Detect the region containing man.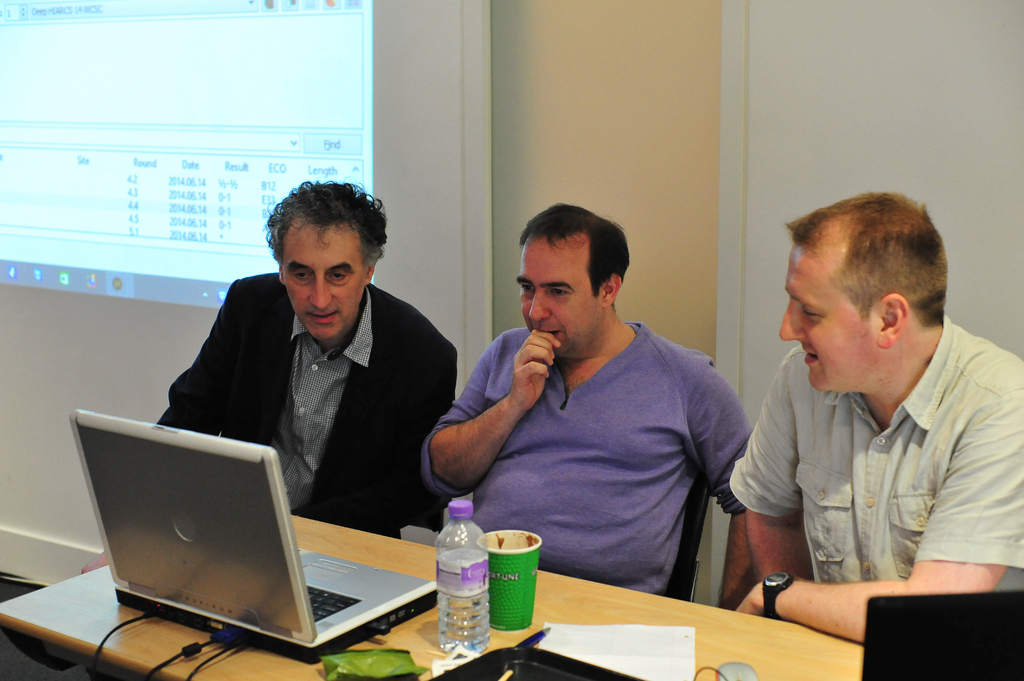
[x1=728, y1=192, x2=1023, y2=643].
